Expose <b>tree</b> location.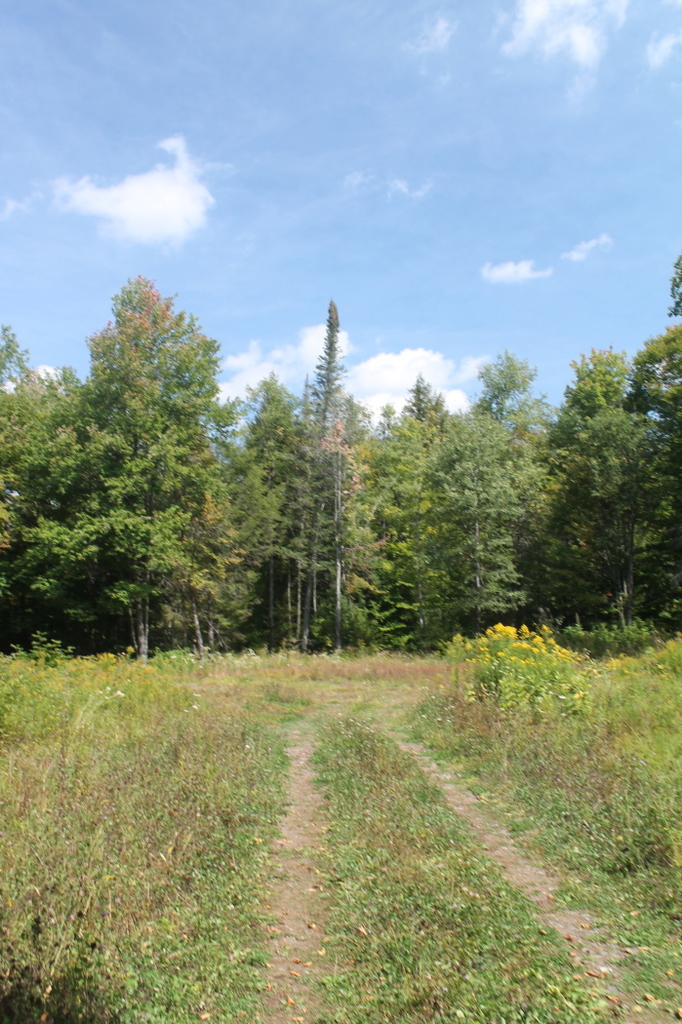
Exposed at region(10, 360, 92, 527).
